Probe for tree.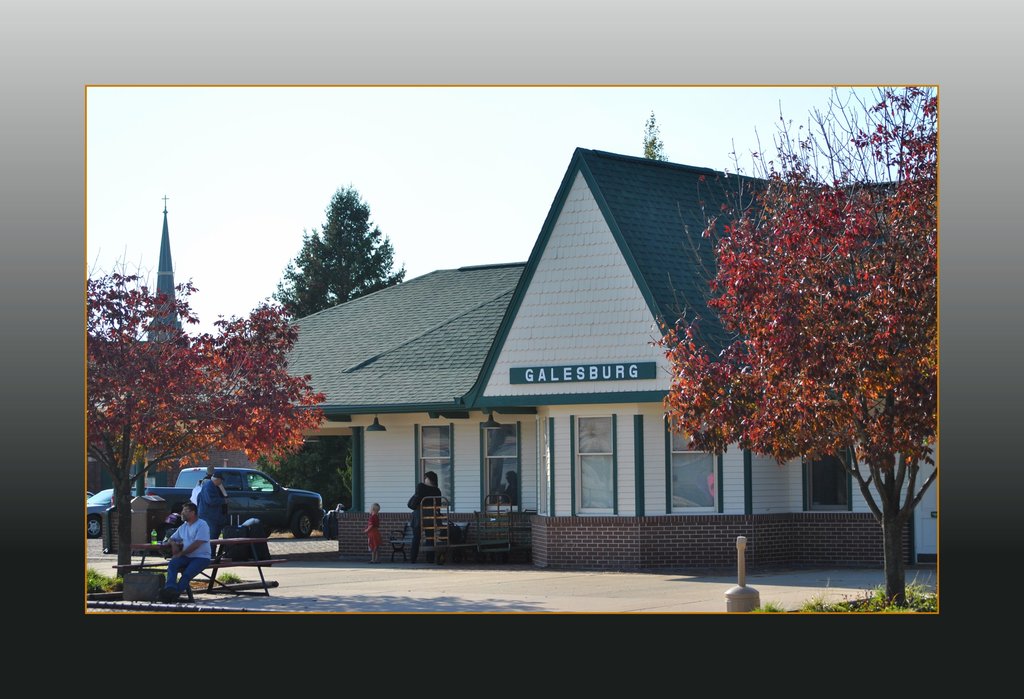
Probe result: x1=645, y1=108, x2=660, y2=159.
